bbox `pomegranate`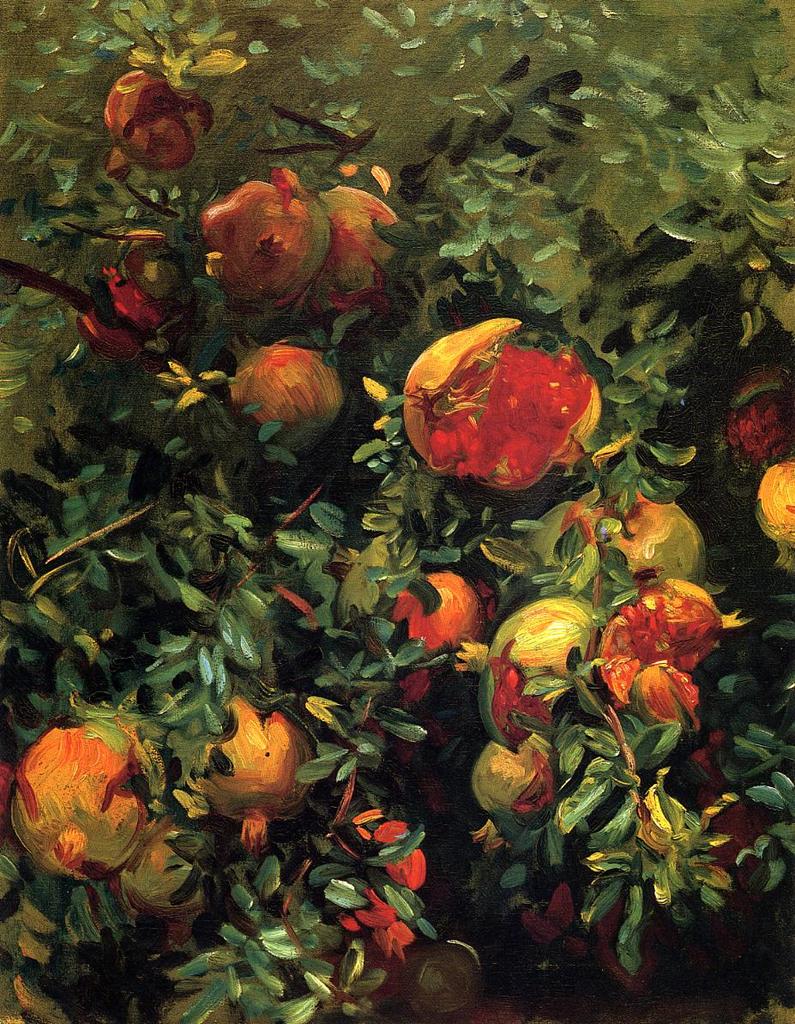
bbox=[102, 71, 224, 172]
